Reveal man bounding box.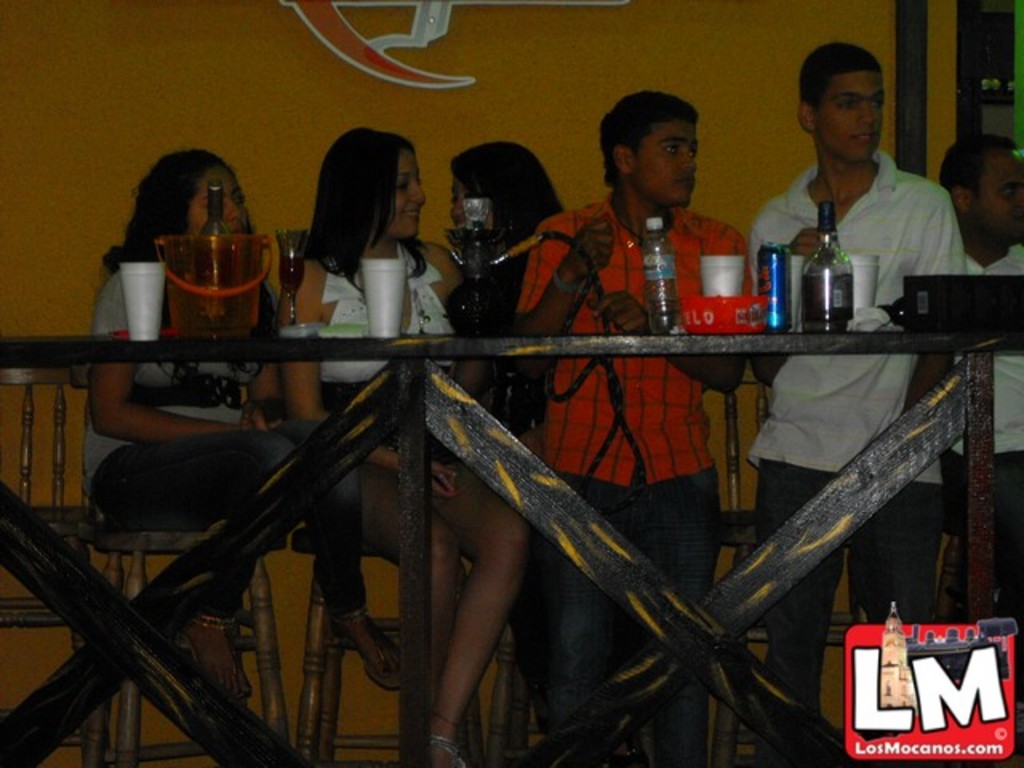
Revealed: box(512, 83, 750, 766).
